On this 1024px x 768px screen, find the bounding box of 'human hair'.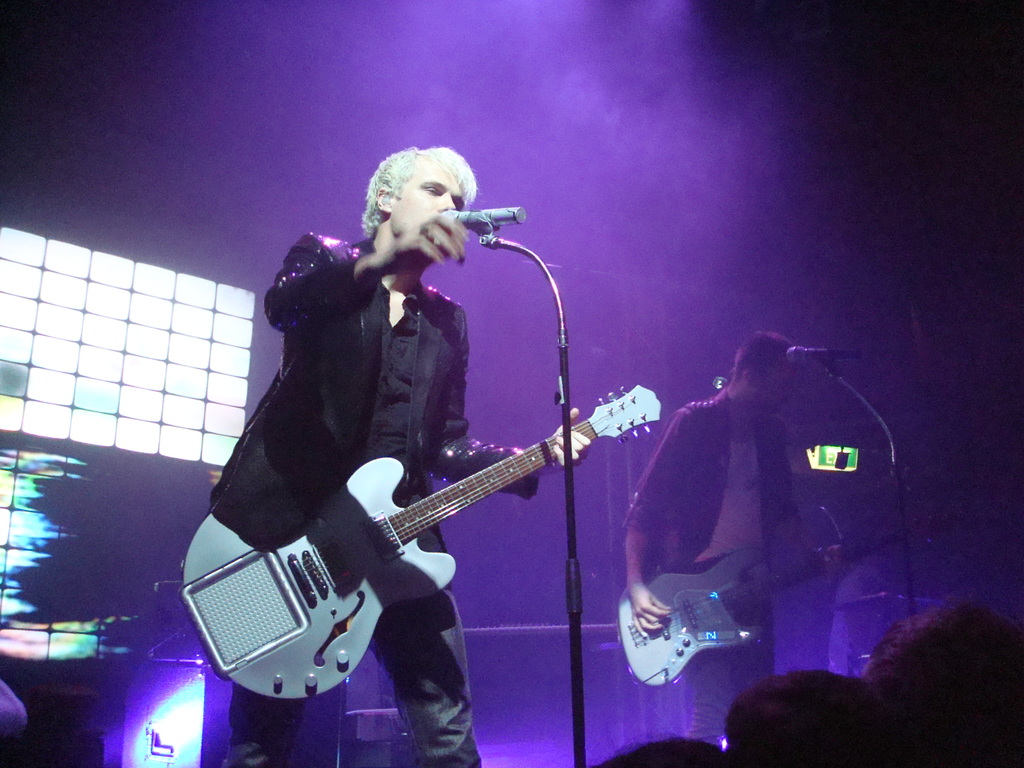
Bounding box: <box>733,332,791,388</box>.
